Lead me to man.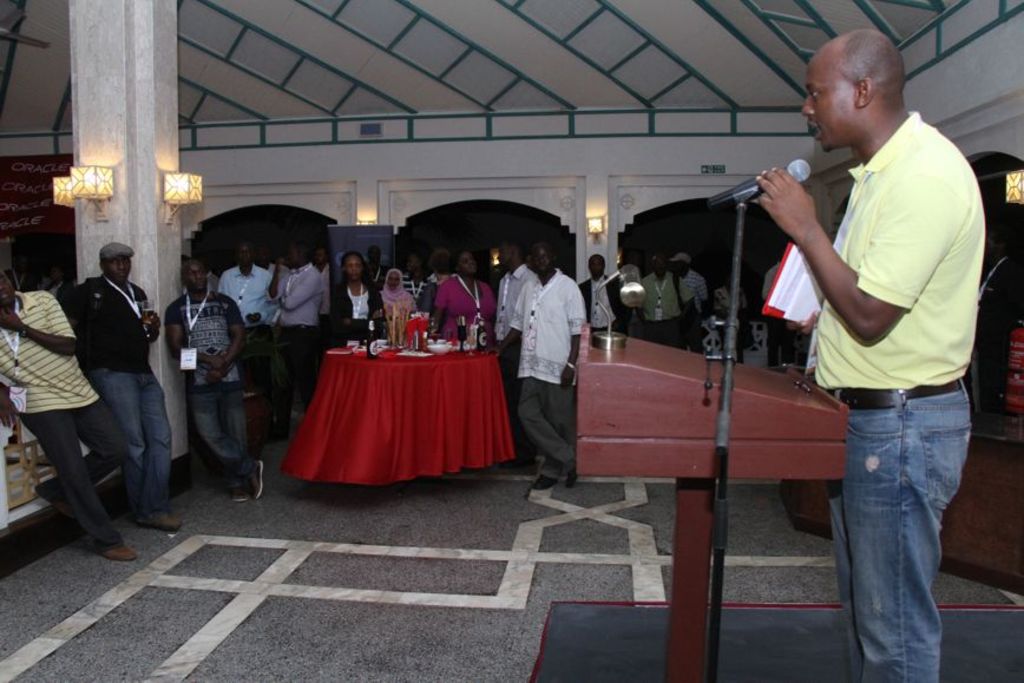
Lead to <box>0,268,138,564</box>.
